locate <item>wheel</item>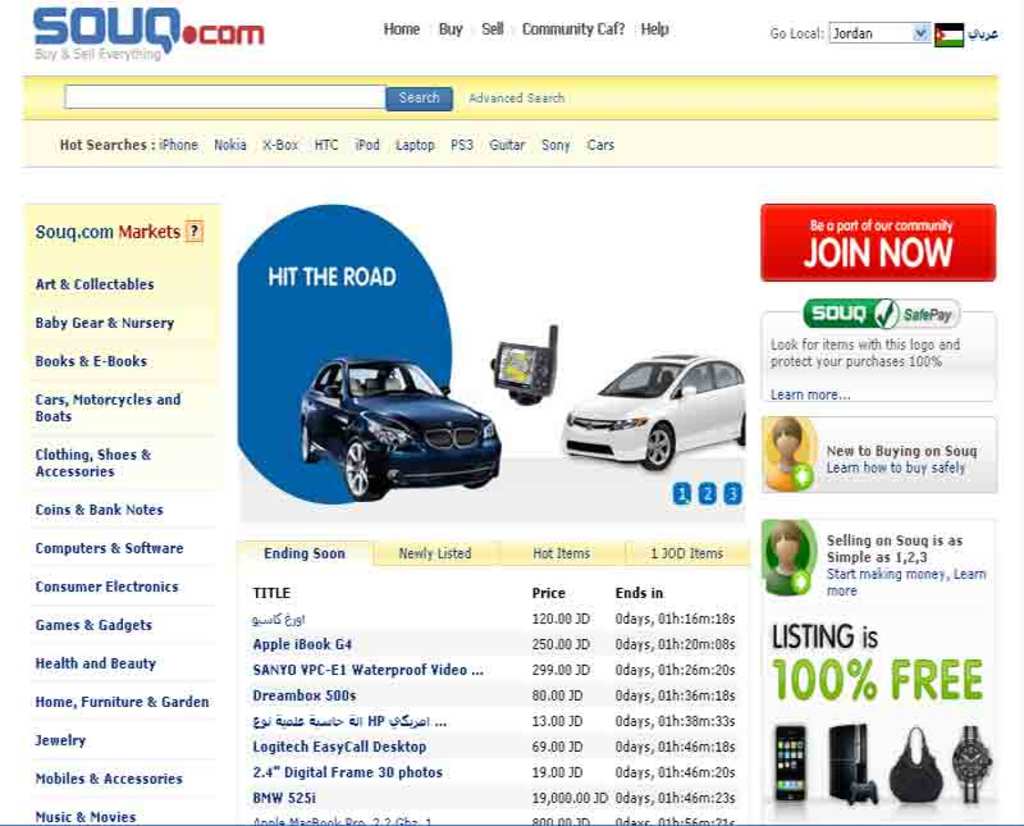
[344,438,384,499]
